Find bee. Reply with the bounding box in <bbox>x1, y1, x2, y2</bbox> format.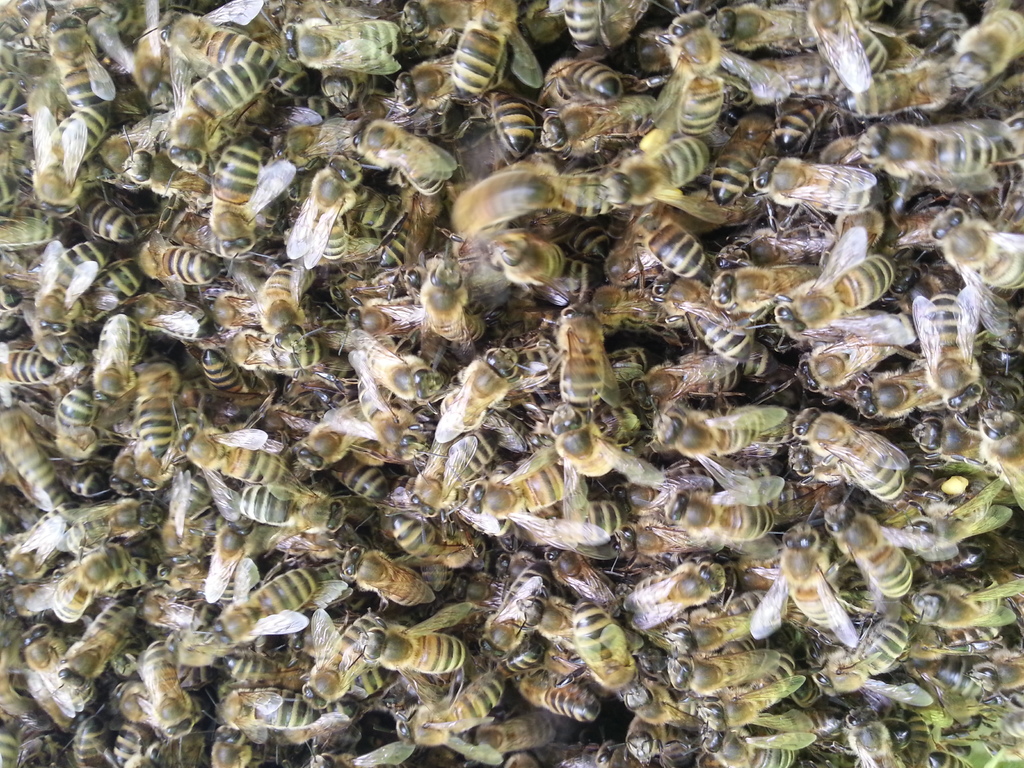
<bbox>436, 2, 547, 108</bbox>.
